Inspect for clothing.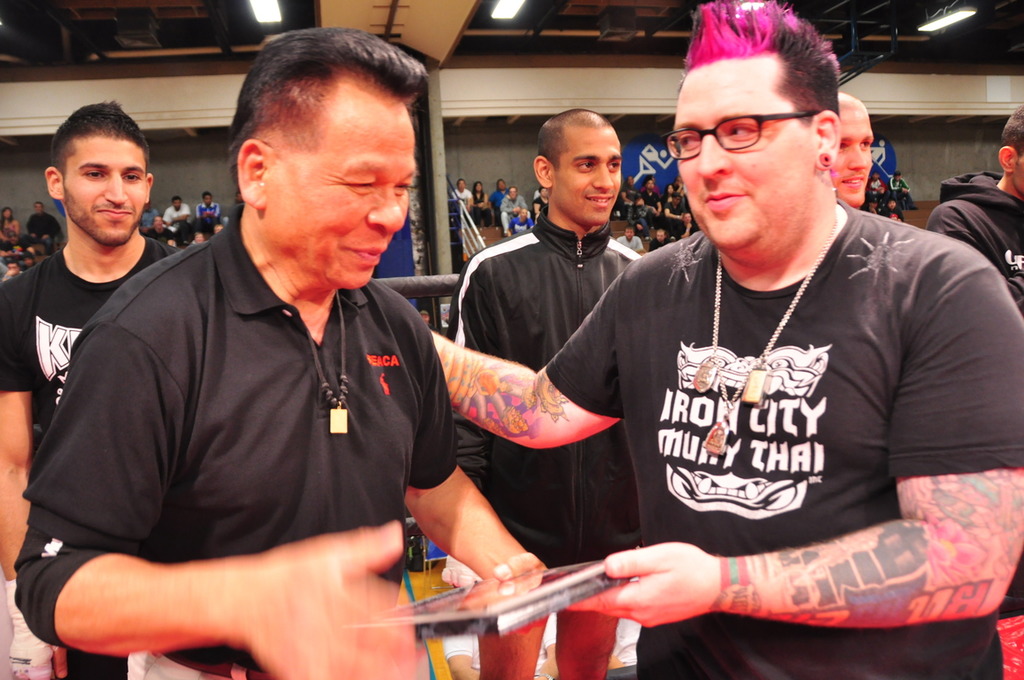
Inspection: [448, 216, 647, 570].
